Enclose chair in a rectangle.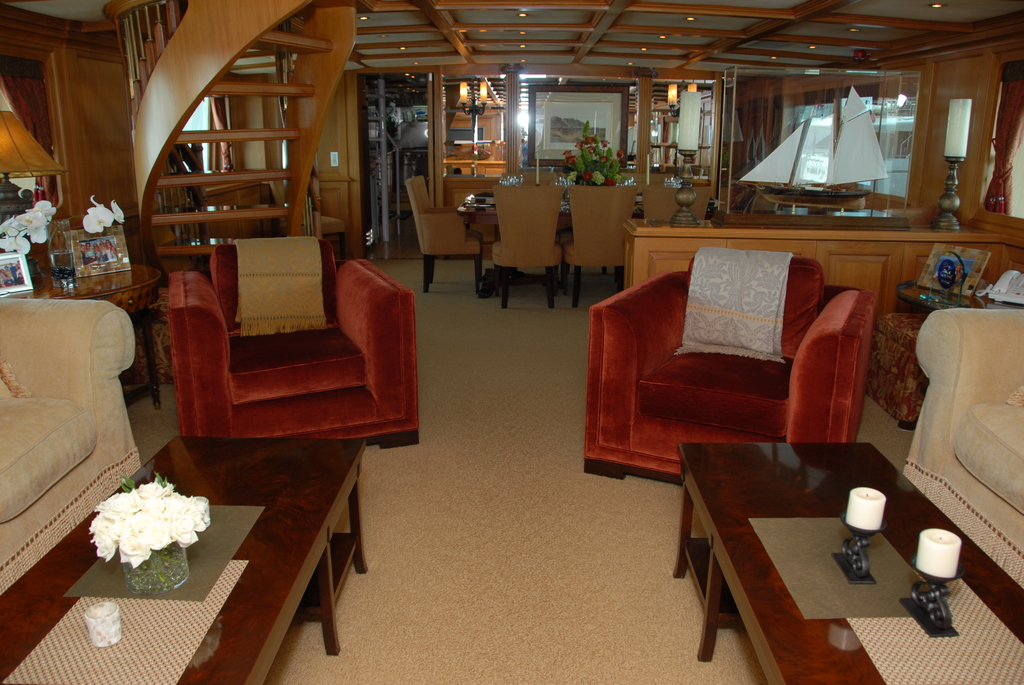
(left=566, top=181, right=643, bottom=286).
